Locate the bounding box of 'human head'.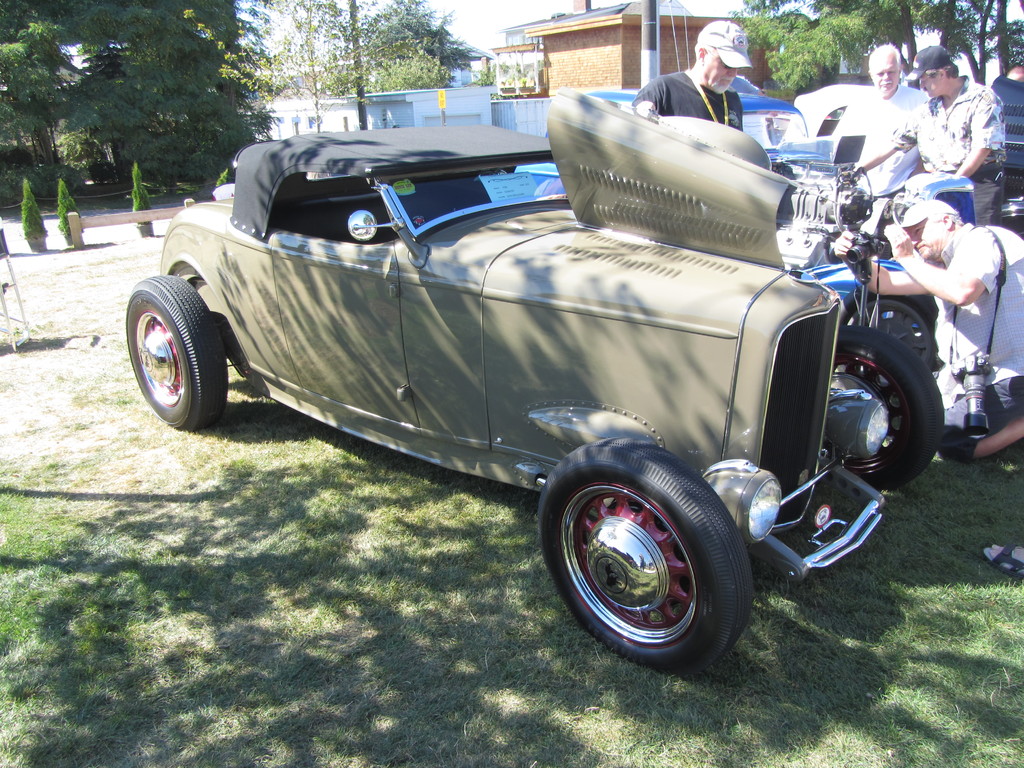
Bounding box: {"left": 1007, "top": 67, "right": 1023, "bottom": 85}.
